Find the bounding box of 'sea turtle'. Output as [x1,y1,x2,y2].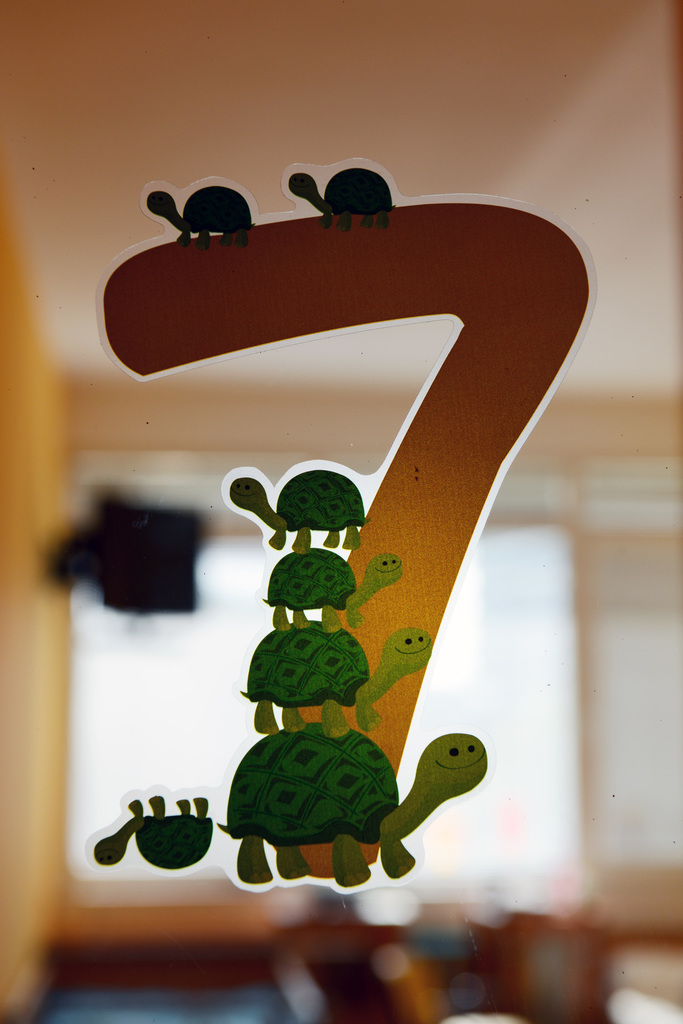
[239,618,435,740].
